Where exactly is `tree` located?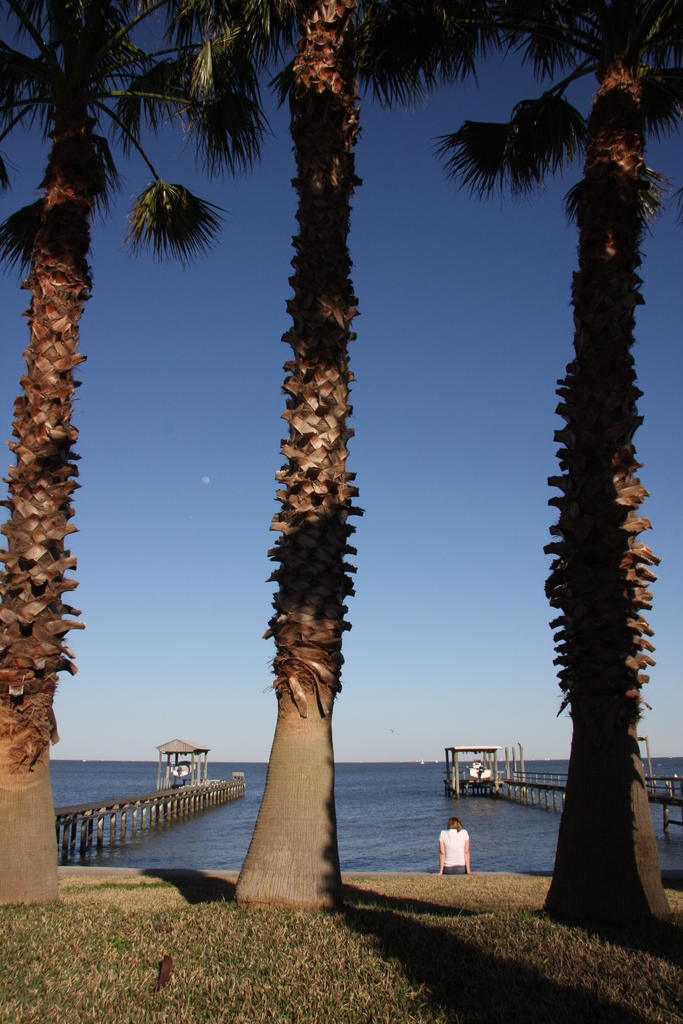
Its bounding box is bbox=[0, 0, 265, 909].
